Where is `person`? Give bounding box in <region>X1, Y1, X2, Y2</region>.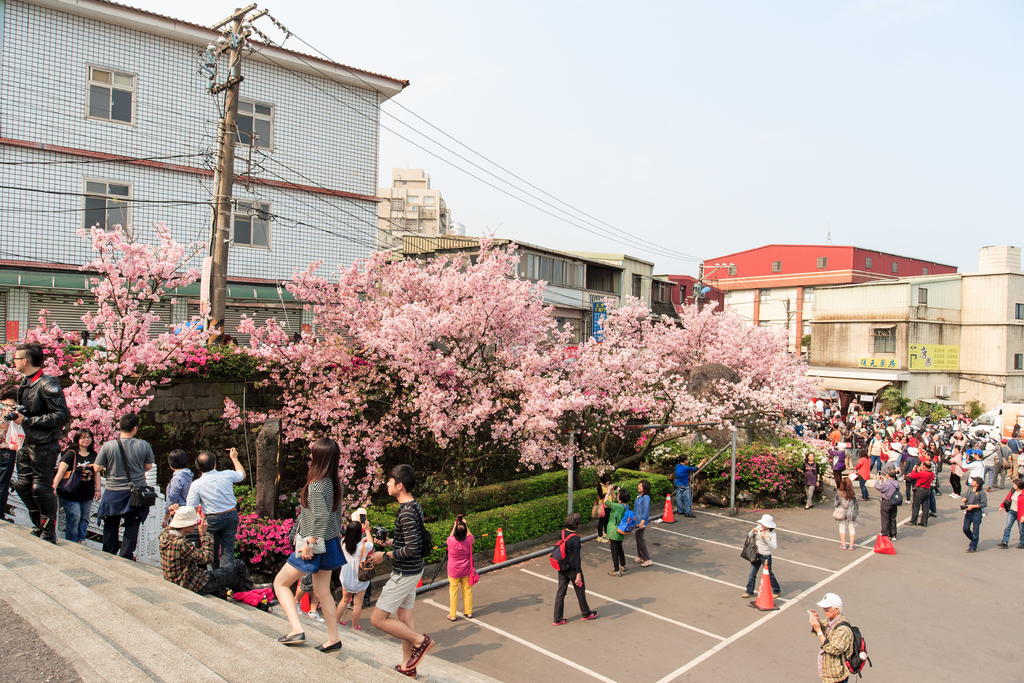
<region>672, 449, 694, 516</region>.
